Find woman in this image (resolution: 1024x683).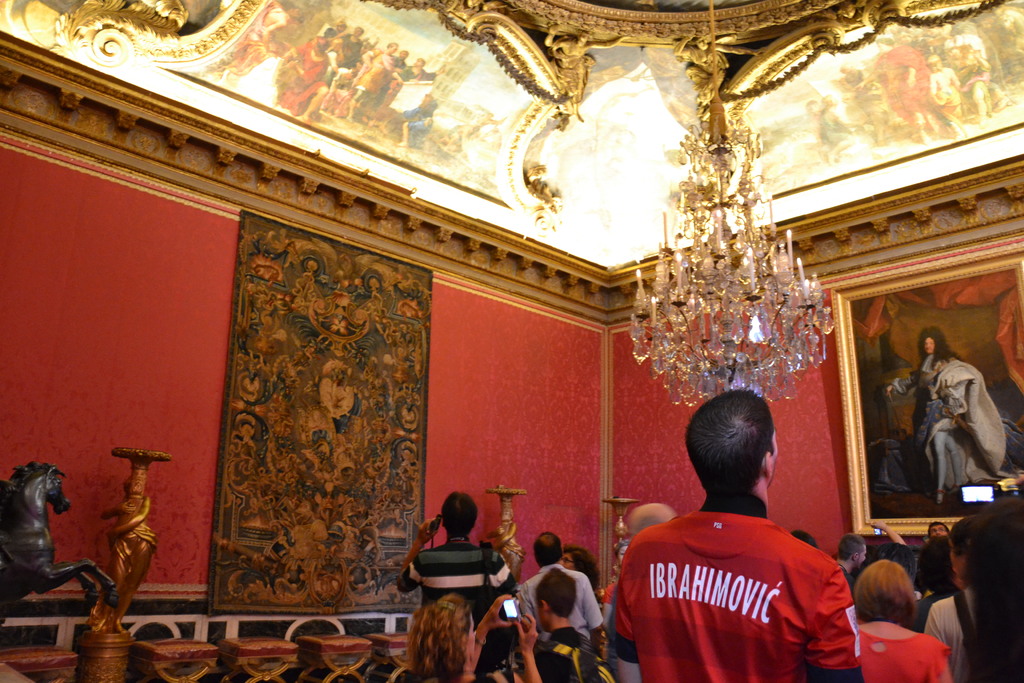
bbox=(400, 592, 547, 682).
